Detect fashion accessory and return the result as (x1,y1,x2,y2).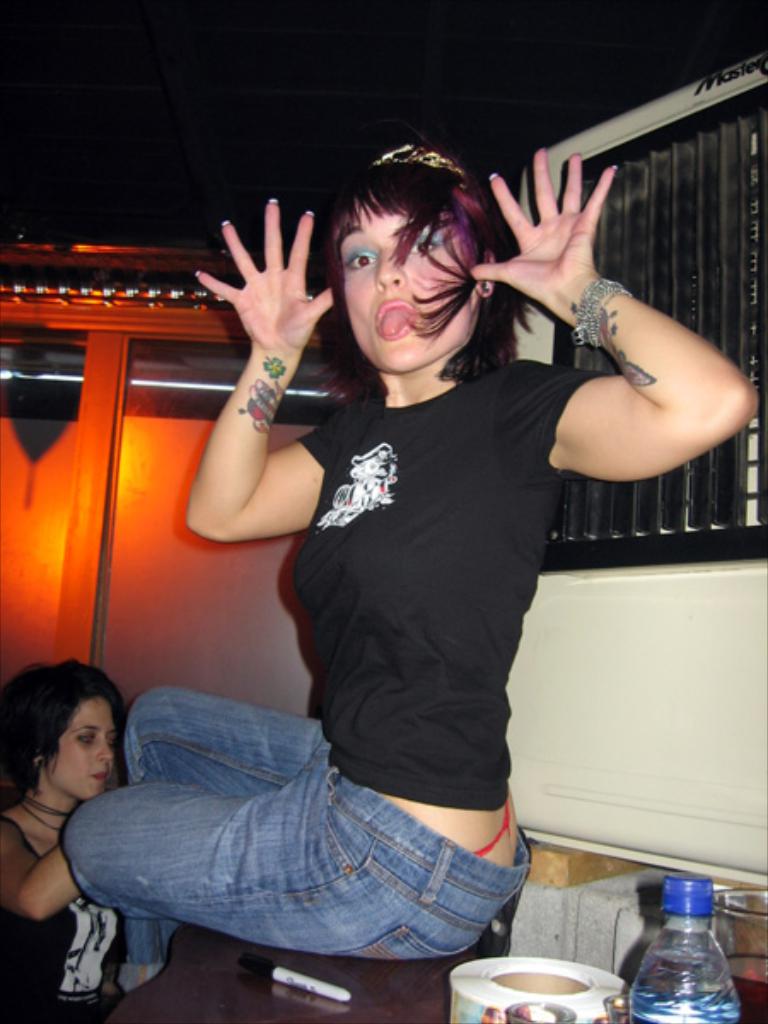
(573,268,621,348).
